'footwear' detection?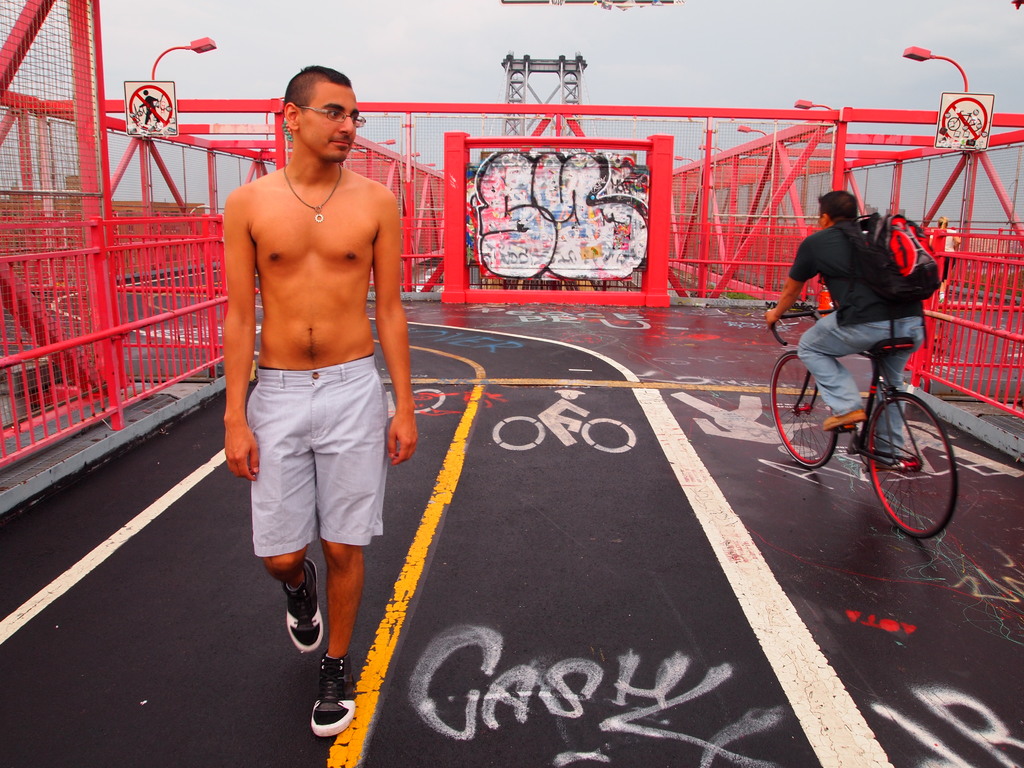
298:659:364:752
